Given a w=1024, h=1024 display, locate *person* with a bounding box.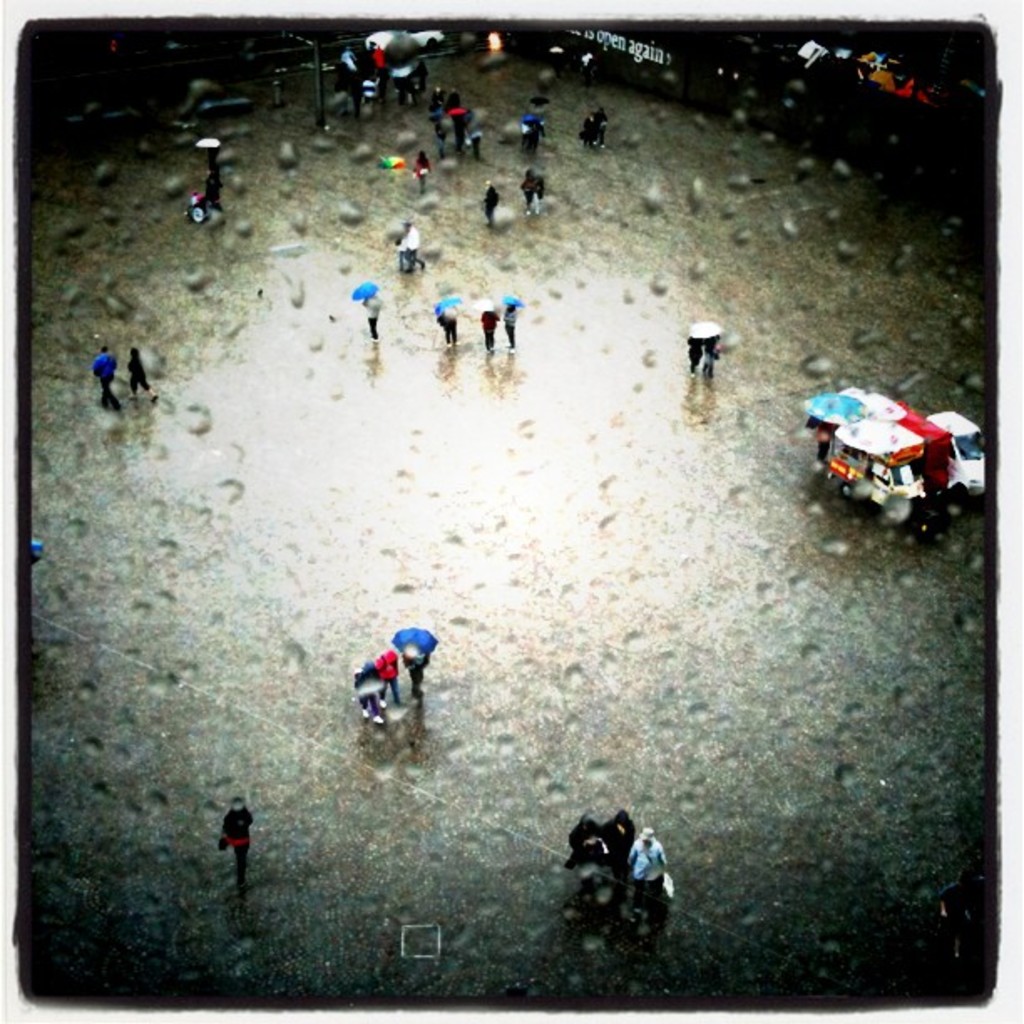
Located: box(701, 335, 713, 373).
